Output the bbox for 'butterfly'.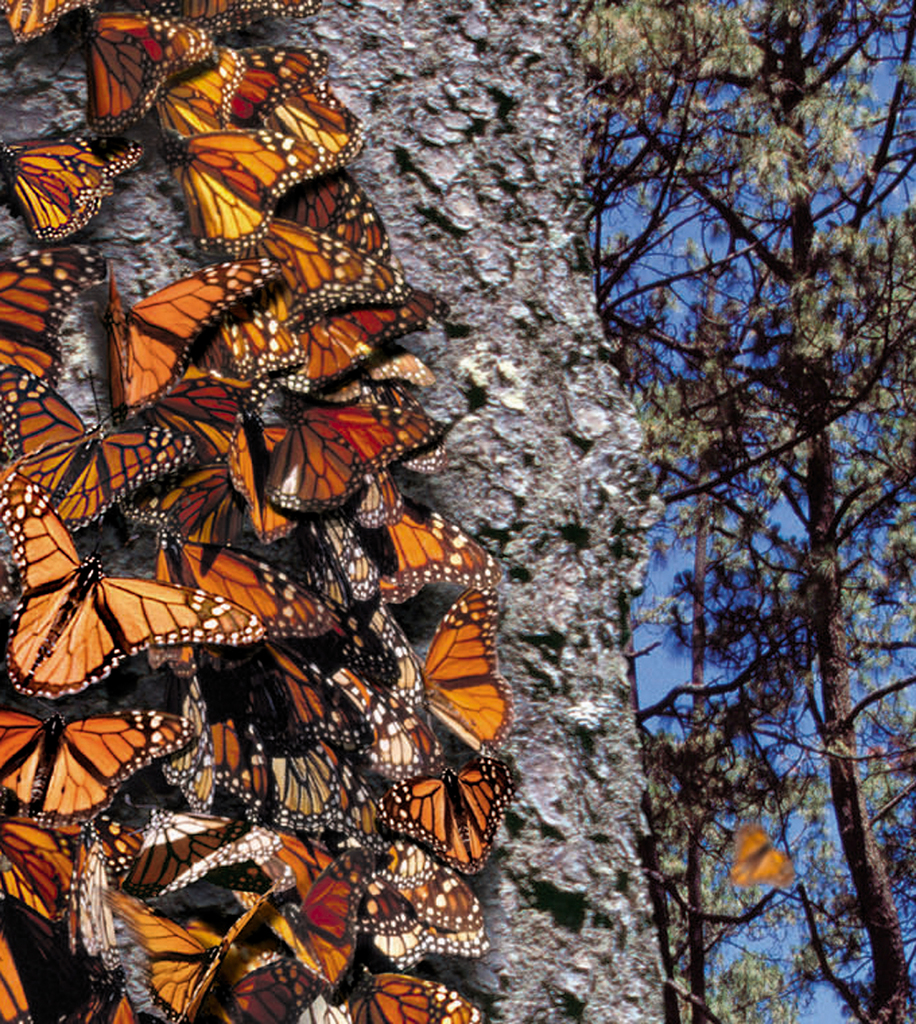
(x1=0, y1=128, x2=146, y2=234).
